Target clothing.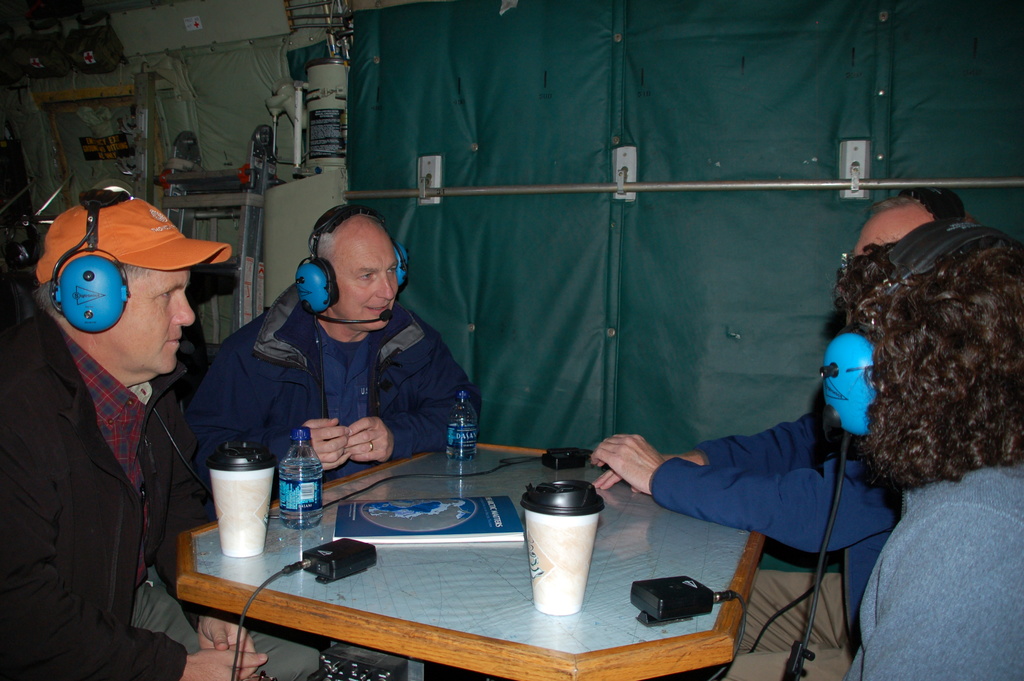
Target region: region(177, 284, 478, 493).
